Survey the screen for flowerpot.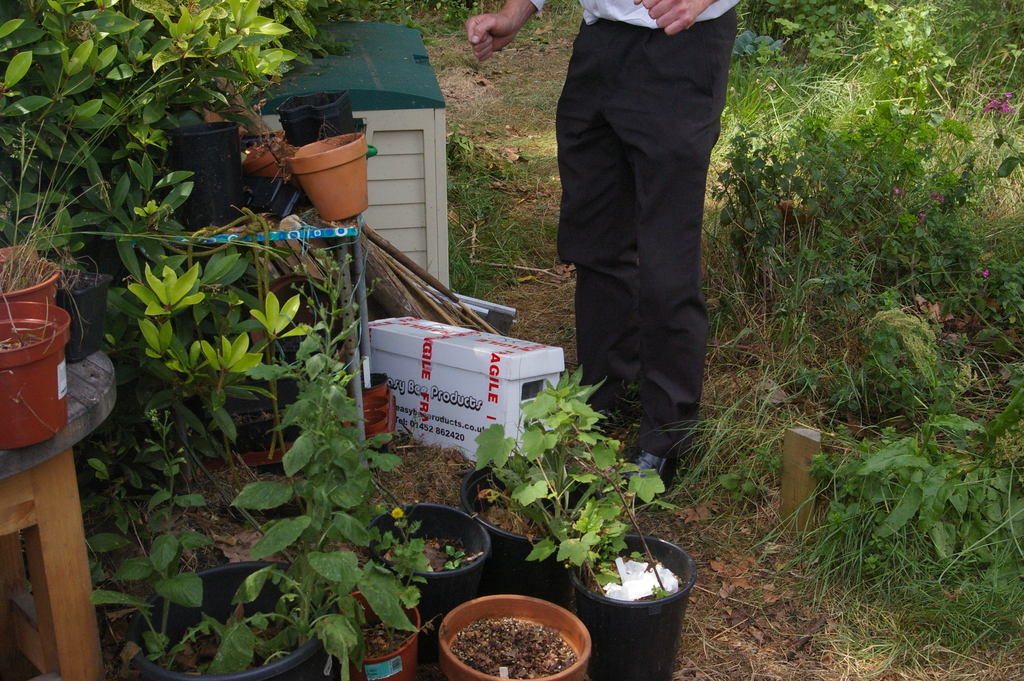
Survey found: select_region(129, 558, 335, 680).
